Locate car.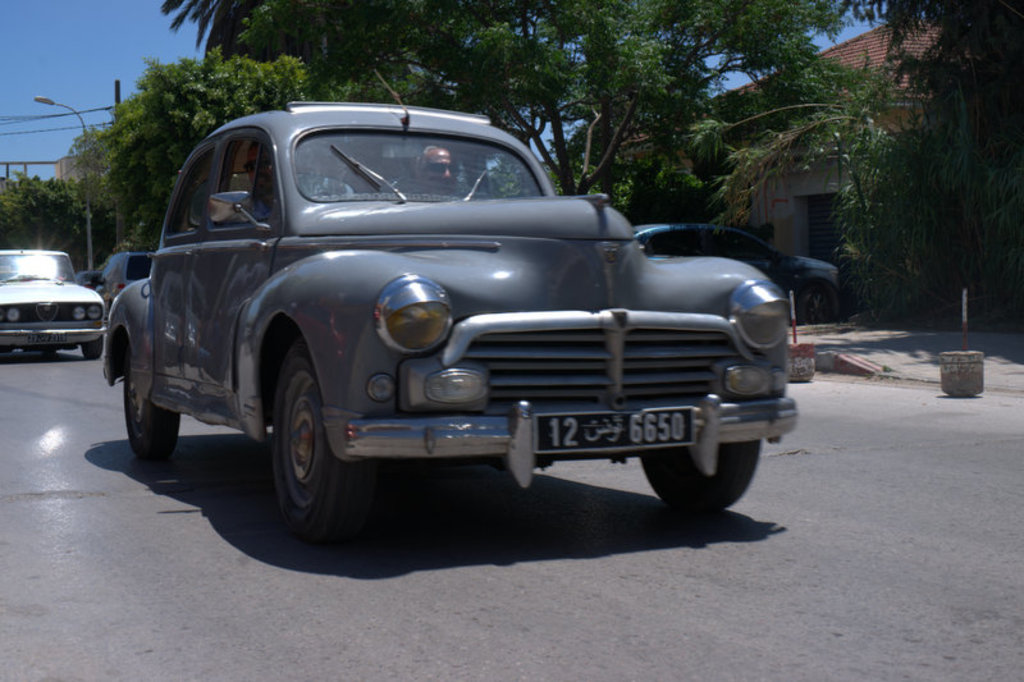
Bounding box: region(93, 243, 148, 317).
